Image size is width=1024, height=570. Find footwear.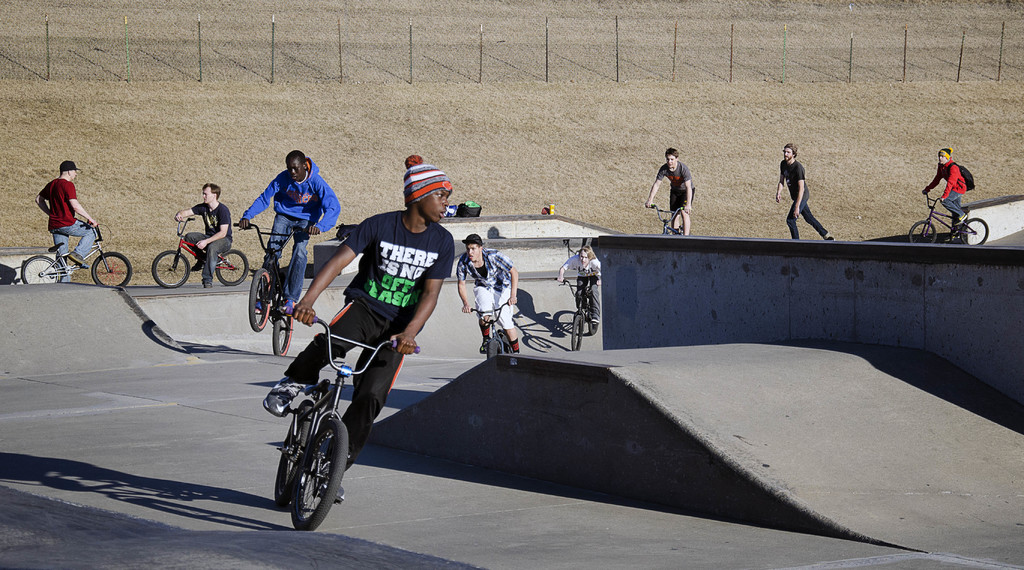
{"left": 204, "top": 284, "right": 212, "bottom": 290}.
